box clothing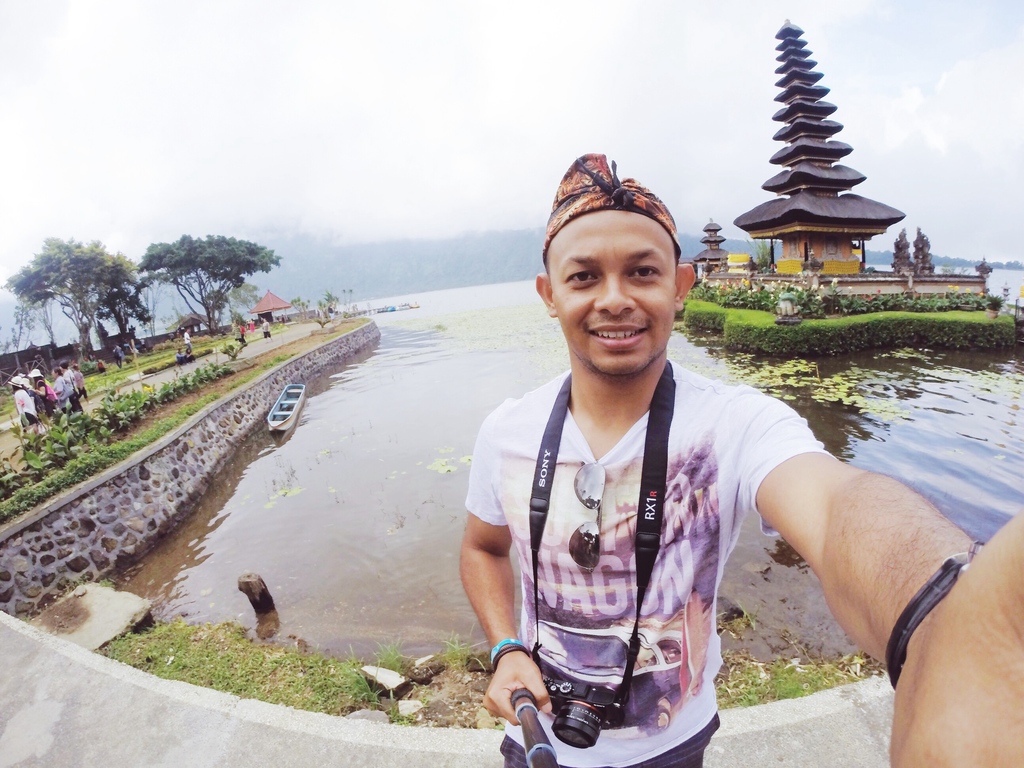
l=8, t=387, r=38, b=431
